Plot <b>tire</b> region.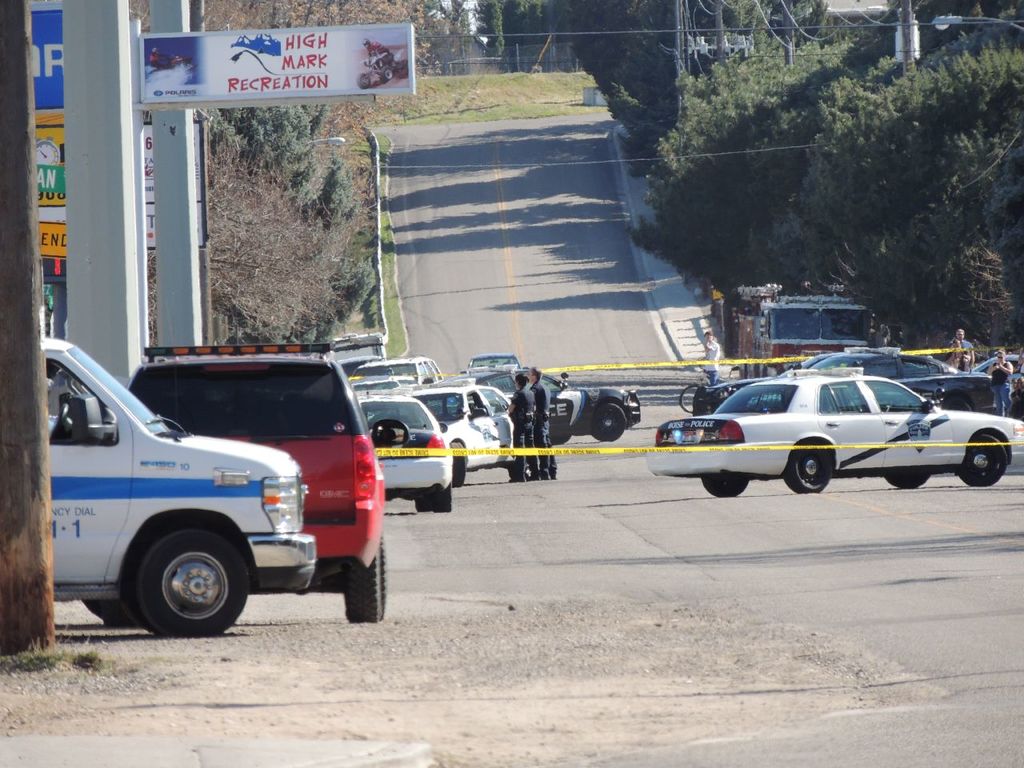
Plotted at [452, 443, 468, 486].
